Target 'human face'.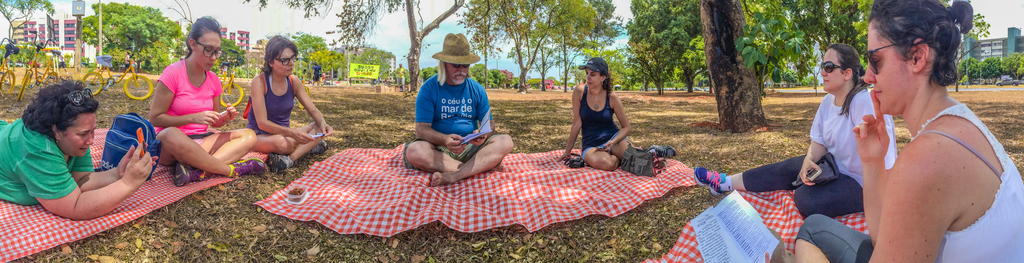
Target region: {"left": 276, "top": 49, "right": 296, "bottom": 78}.
